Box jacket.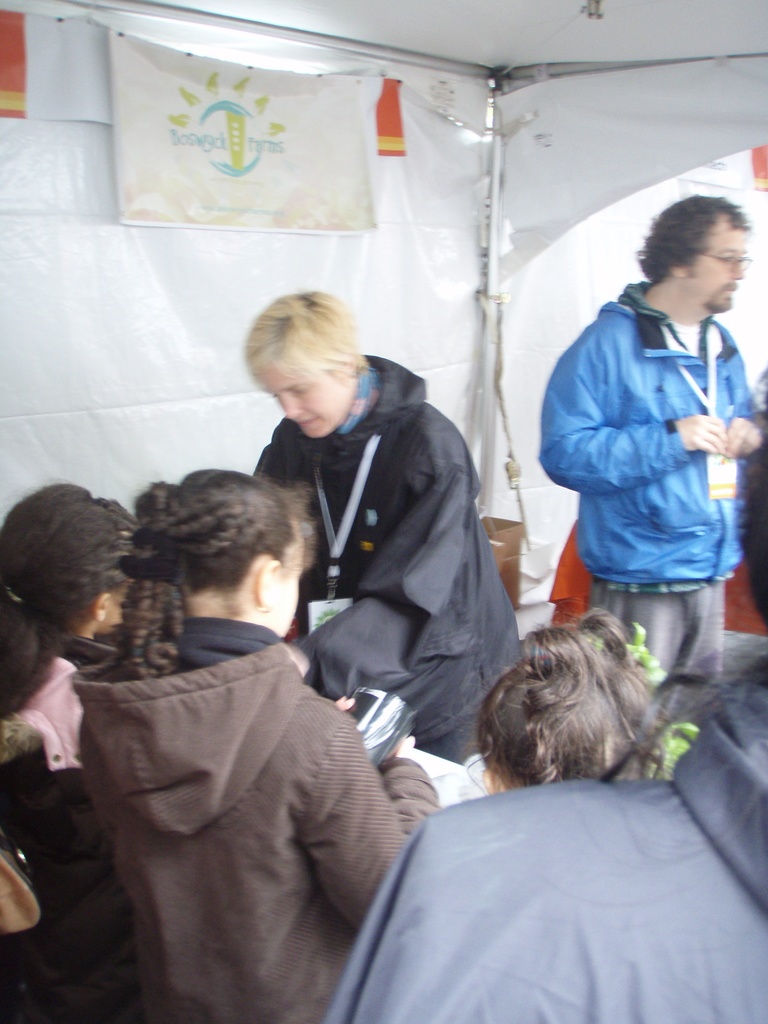
70/614/436/1020.
